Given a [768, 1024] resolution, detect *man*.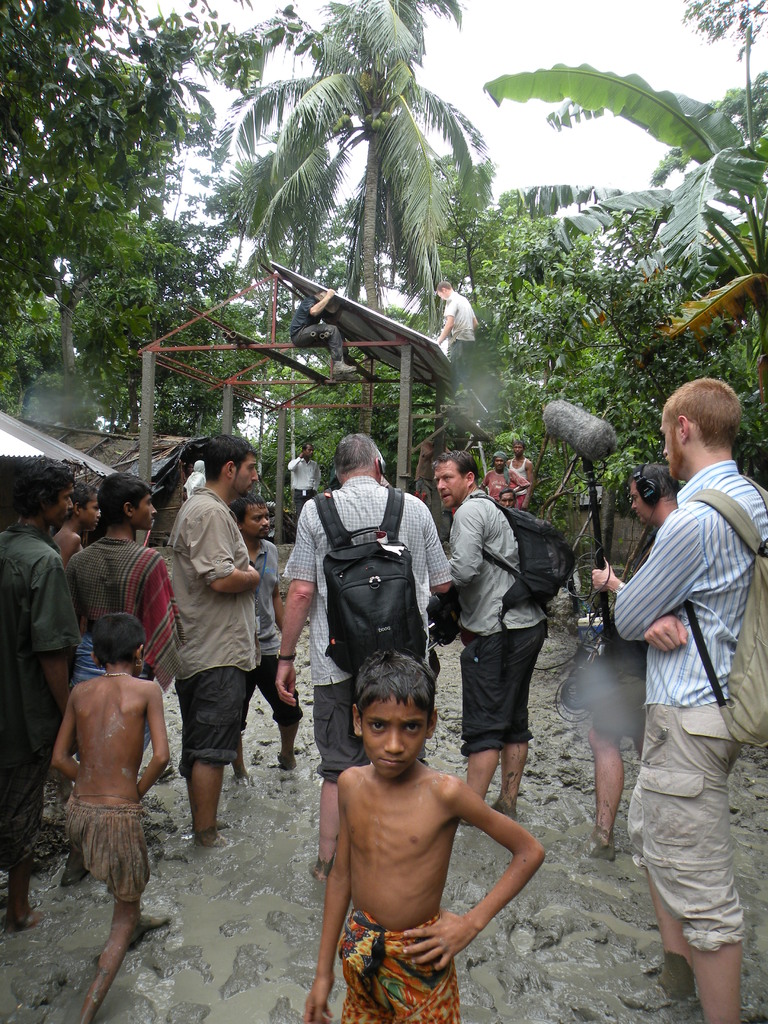
[left=592, top=467, right=682, bottom=860].
